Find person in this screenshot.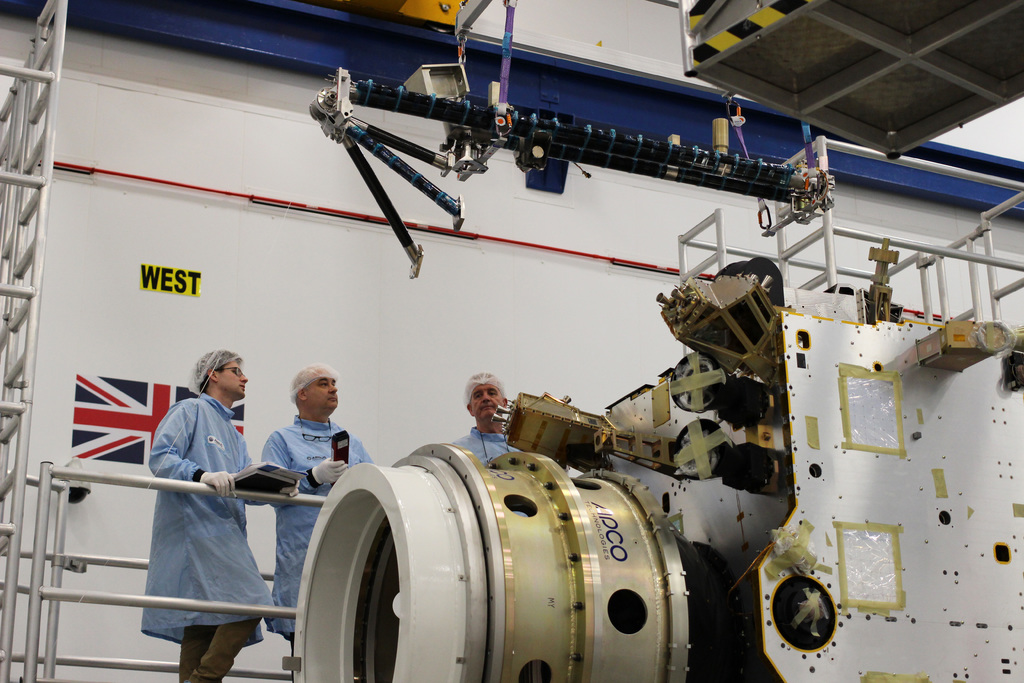
The bounding box for person is 261/365/374/681.
